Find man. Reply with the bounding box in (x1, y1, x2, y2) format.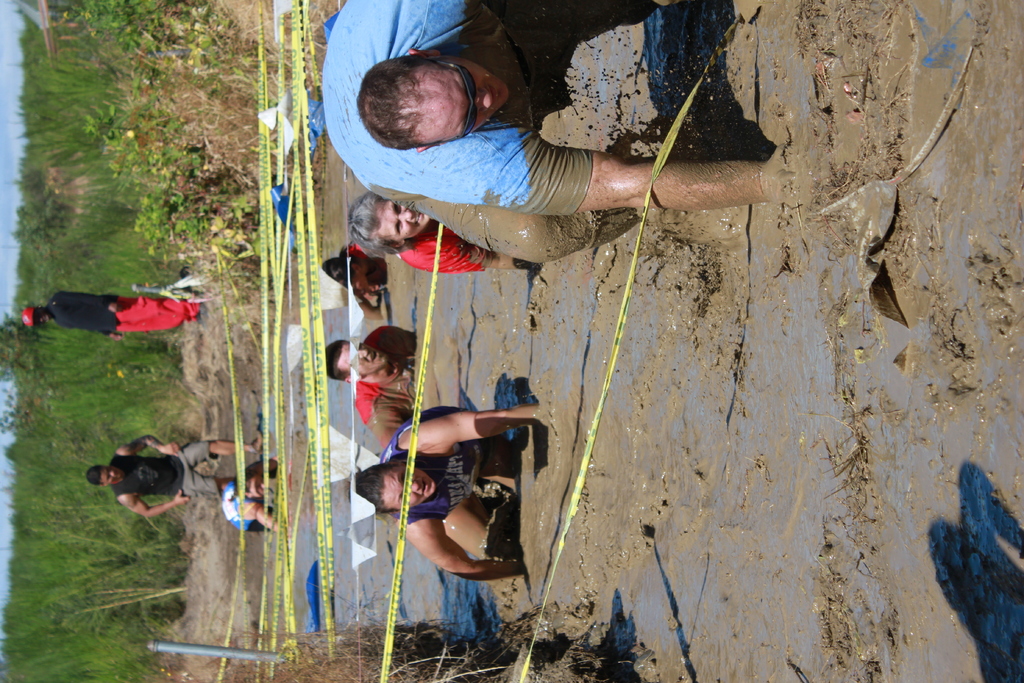
(324, 325, 416, 449).
